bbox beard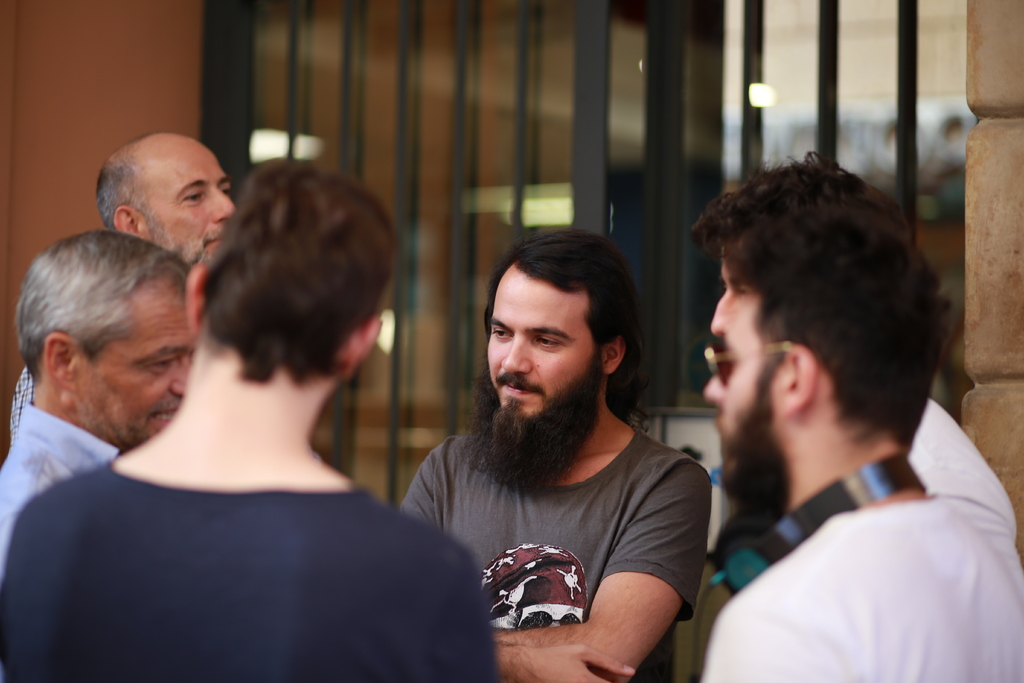
crop(85, 393, 180, 448)
